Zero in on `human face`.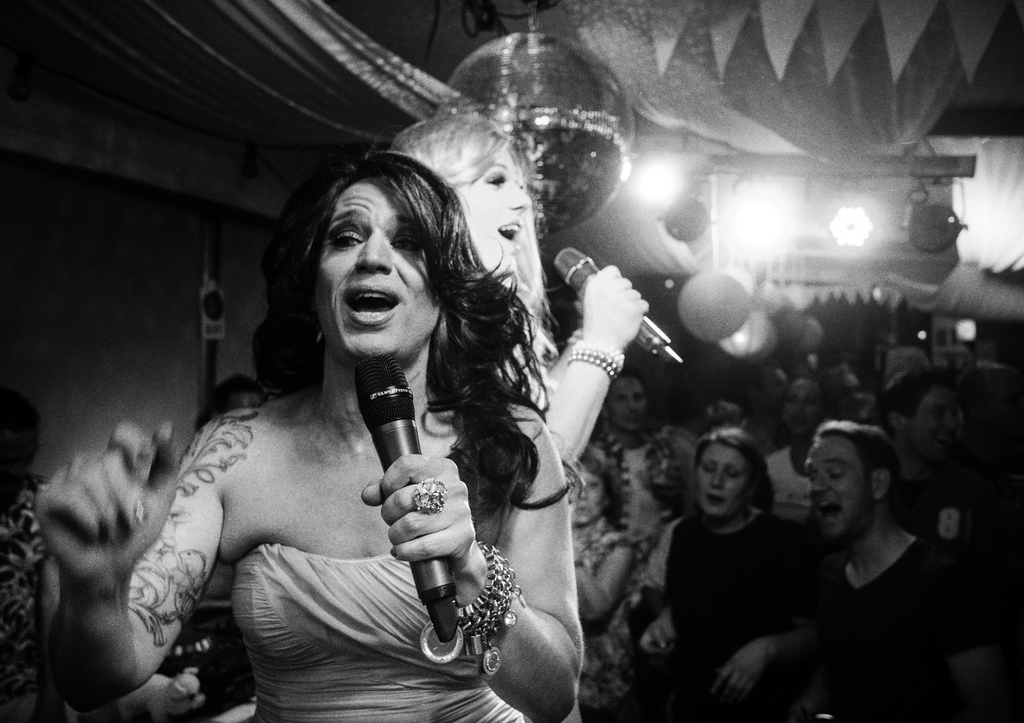
Zeroed in: <region>785, 386, 821, 429</region>.
